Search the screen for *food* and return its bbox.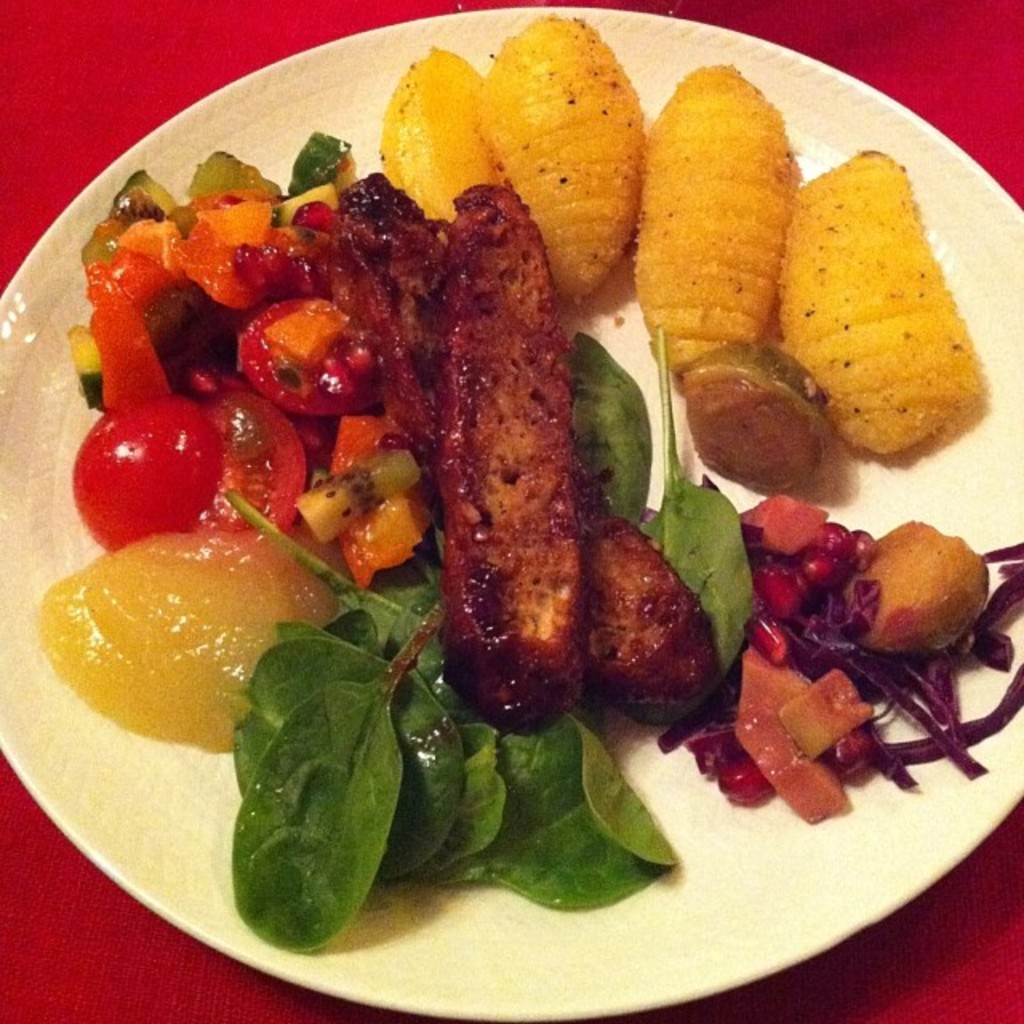
Found: bbox(938, 291, 992, 435).
